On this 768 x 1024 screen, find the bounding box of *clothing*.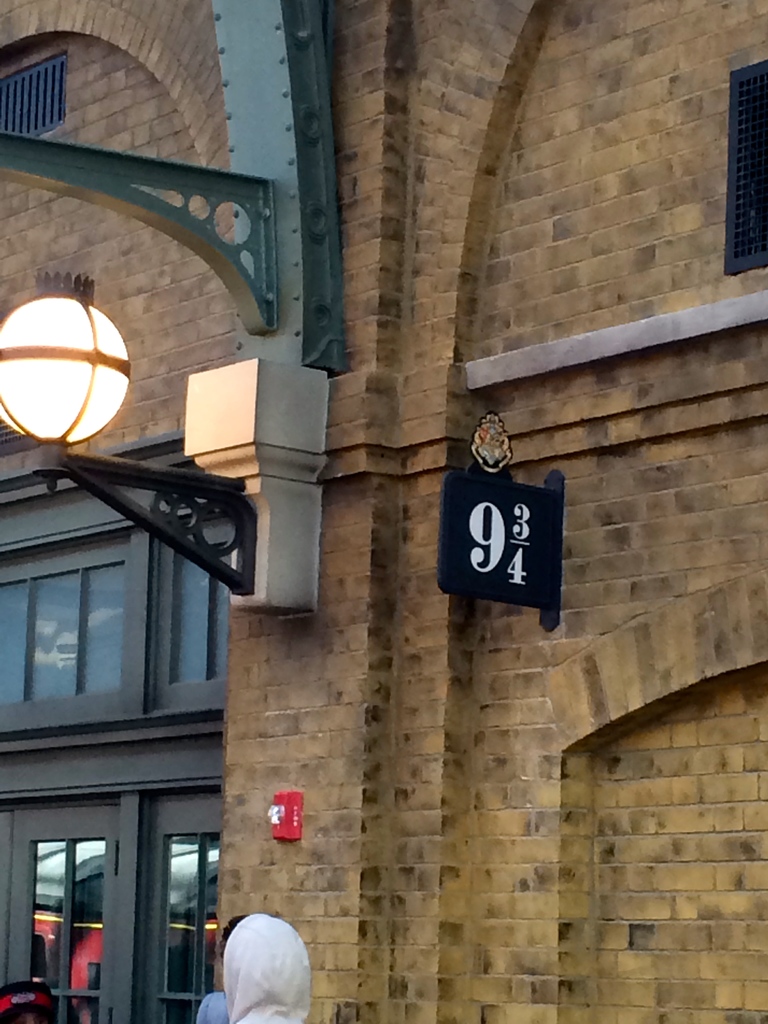
Bounding box: rect(213, 913, 321, 1014).
